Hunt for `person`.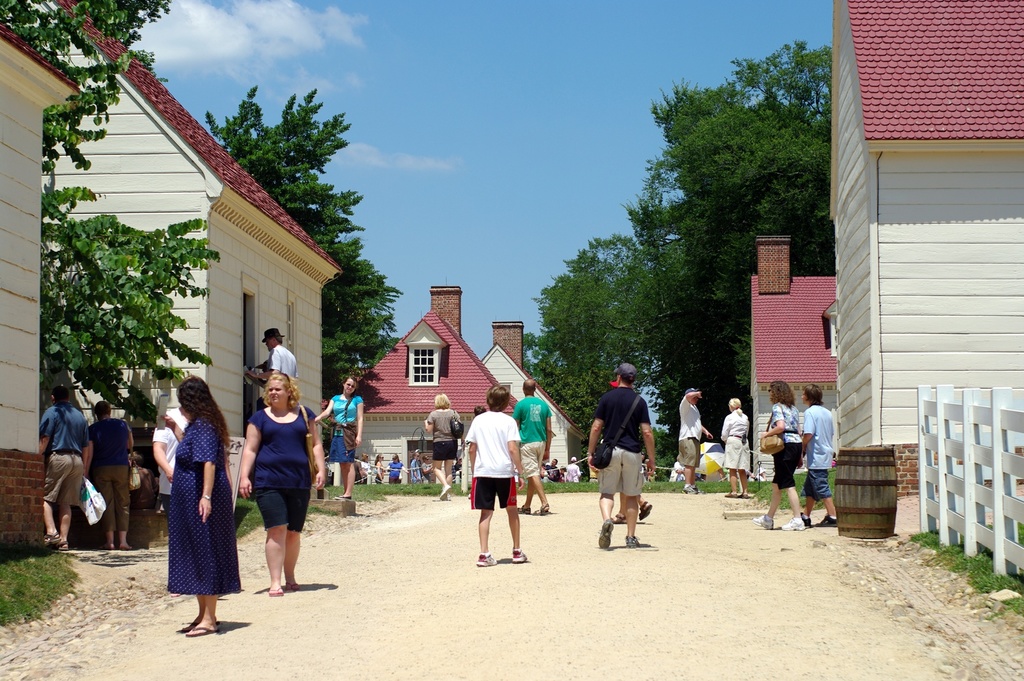
Hunted down at pyautogui.locateOnScreen(465, 387, 524, 567).
